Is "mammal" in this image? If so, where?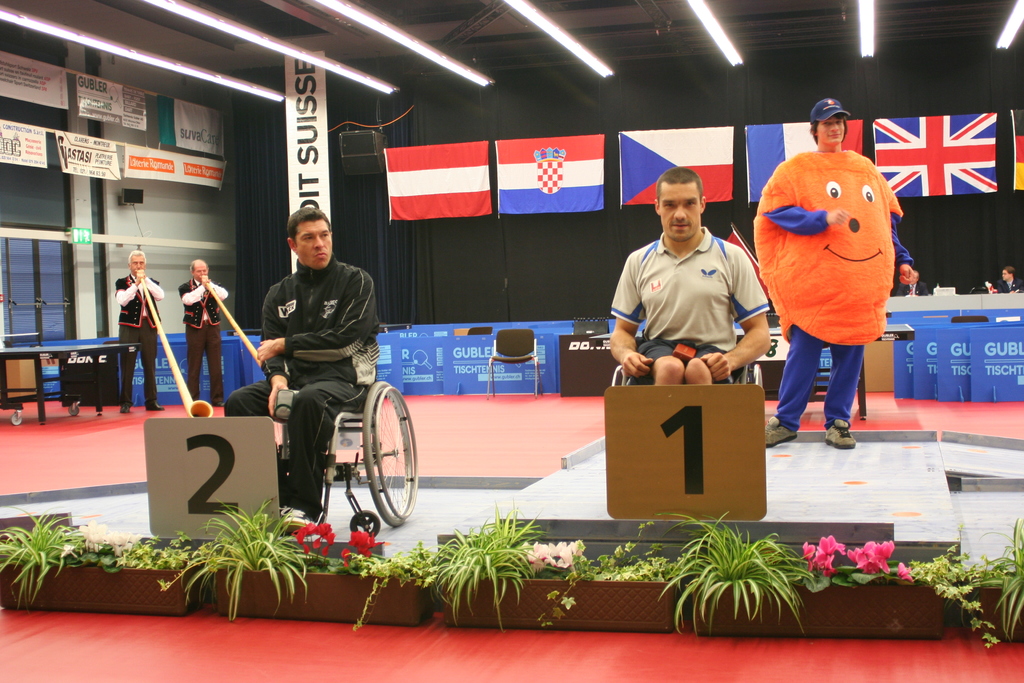
Yes, at bbox=[993, 270, 1022, 294].
